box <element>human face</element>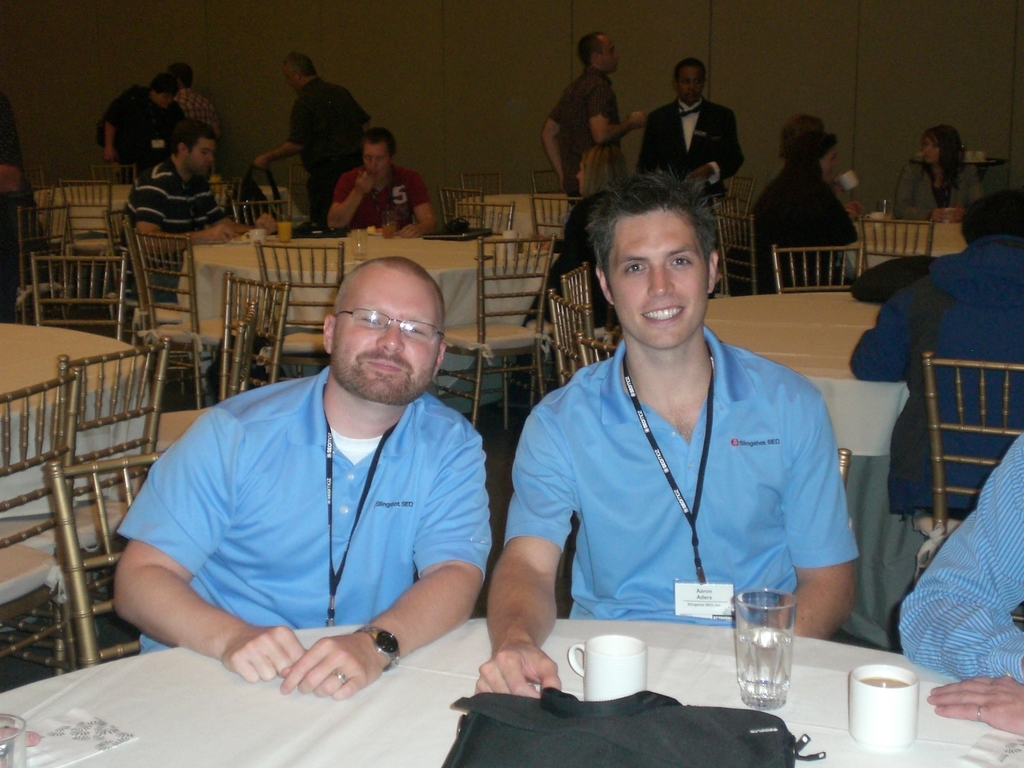
select_region(182, 138, 214, 179)
